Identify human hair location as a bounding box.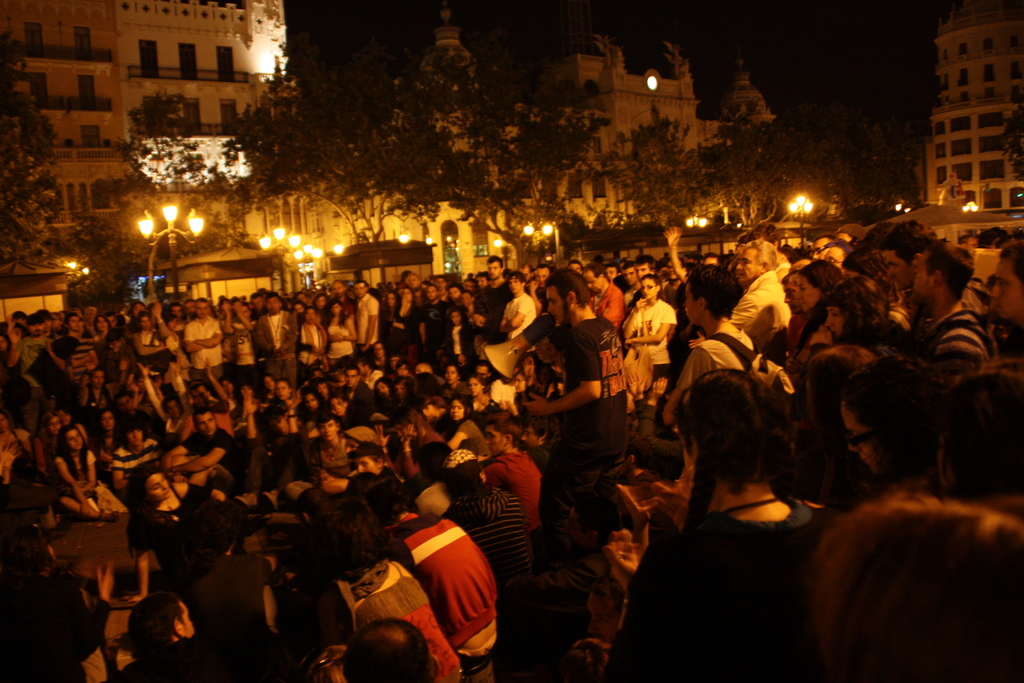
[left=337, top=613, right=435, bottom=682].
